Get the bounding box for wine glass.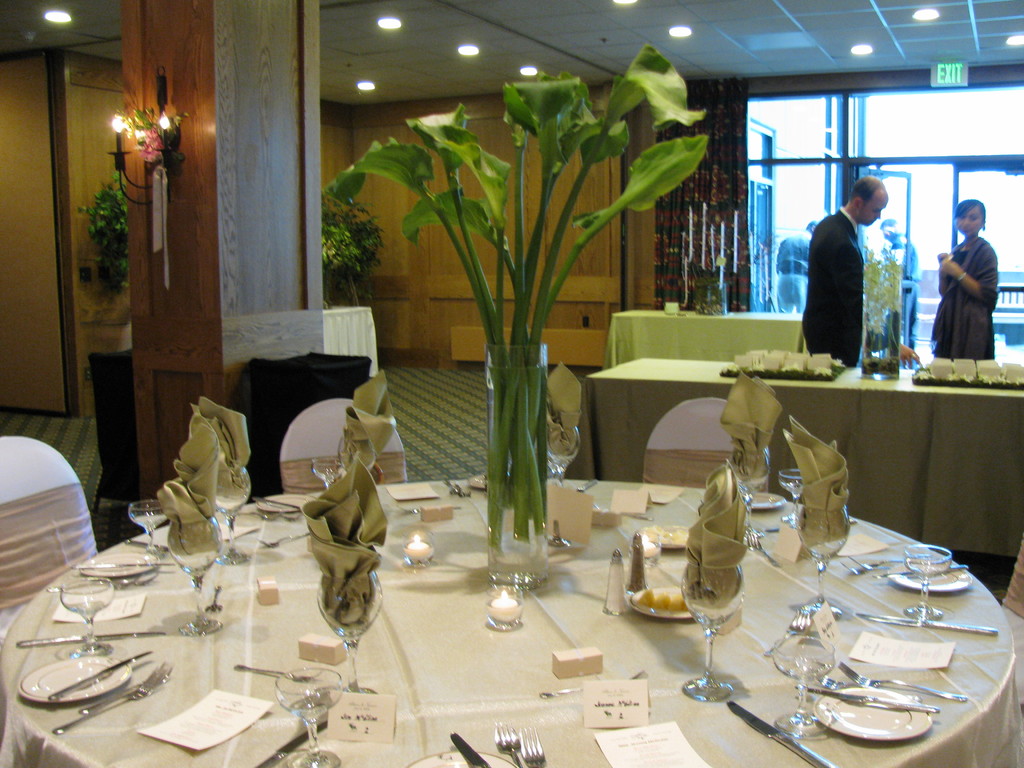
<bbox>167, 519, 222, 637</bbox>.
